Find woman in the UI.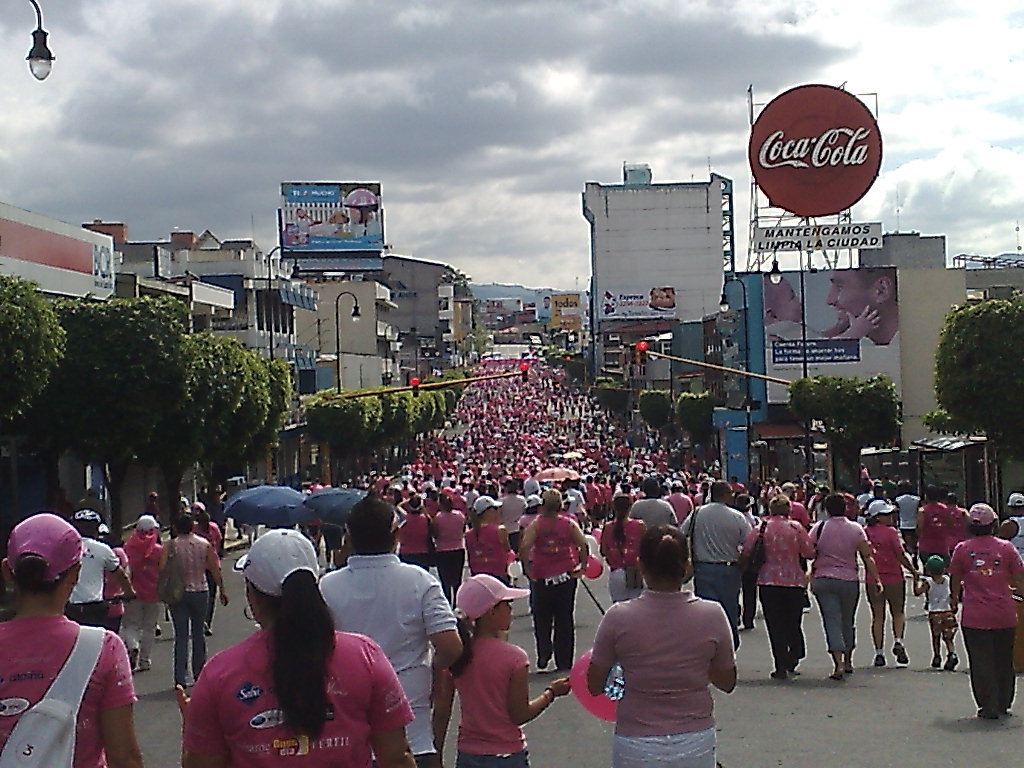
UI element at <bbox>858, 493, 912, 667</bbox>.
